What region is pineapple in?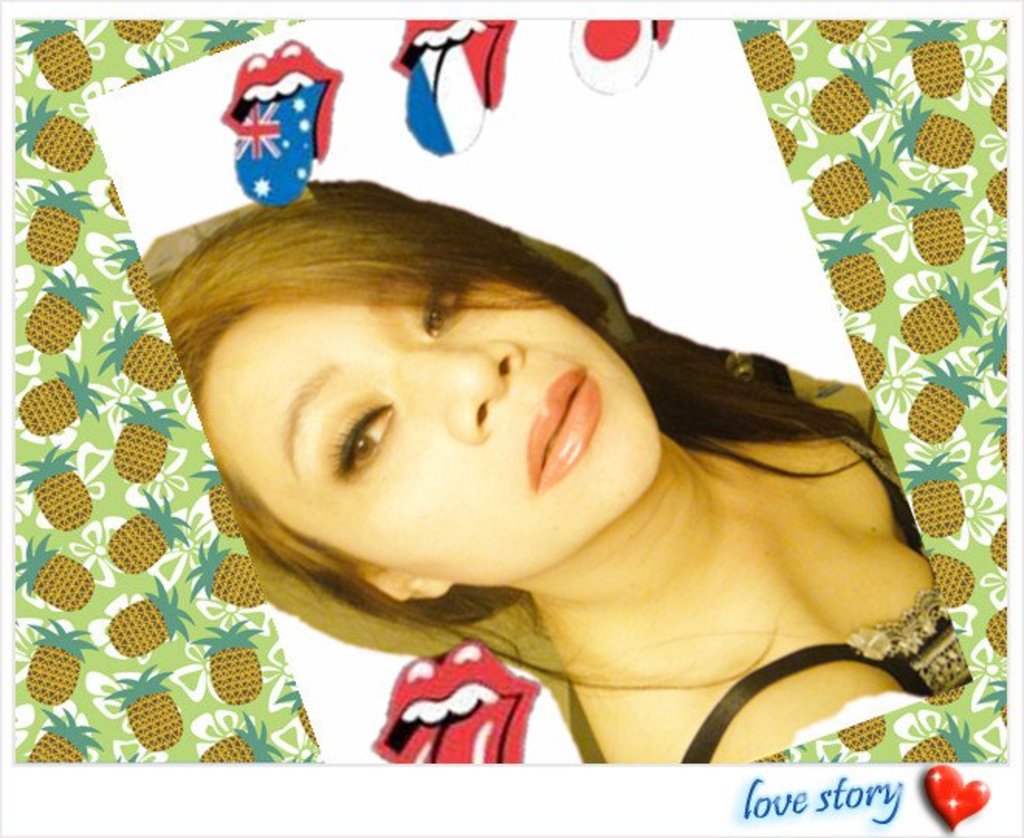
31/618/104/711.
